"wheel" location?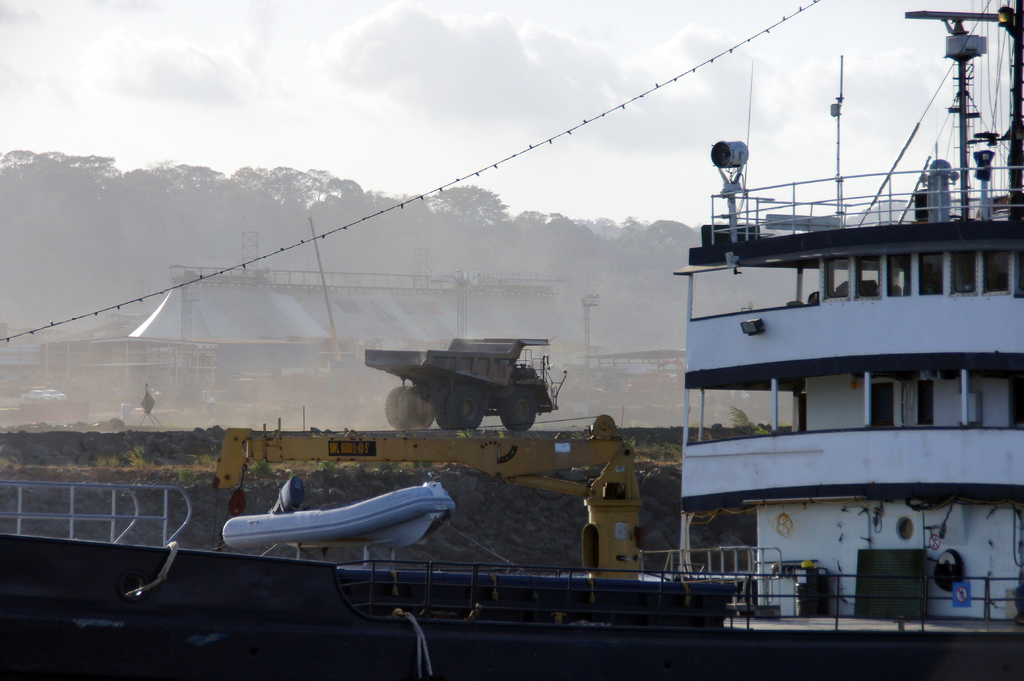
[x1=447, y1=385, x2=481, y2=429]
